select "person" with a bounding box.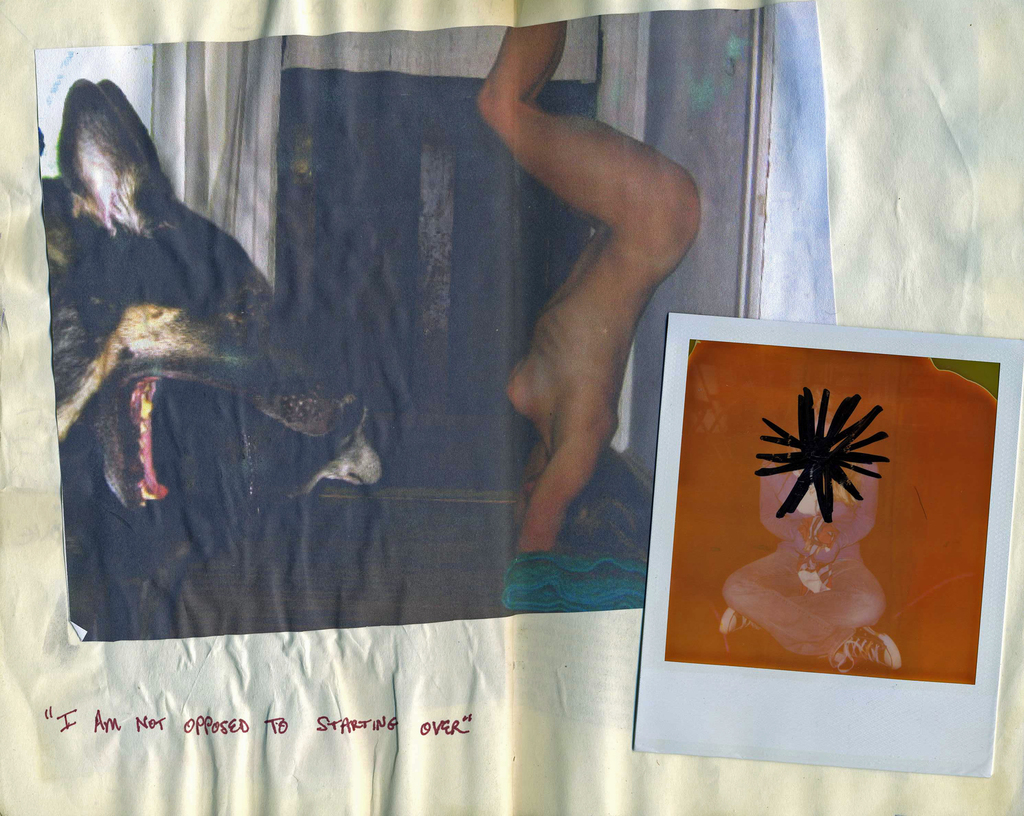
[477,17,701,557].
